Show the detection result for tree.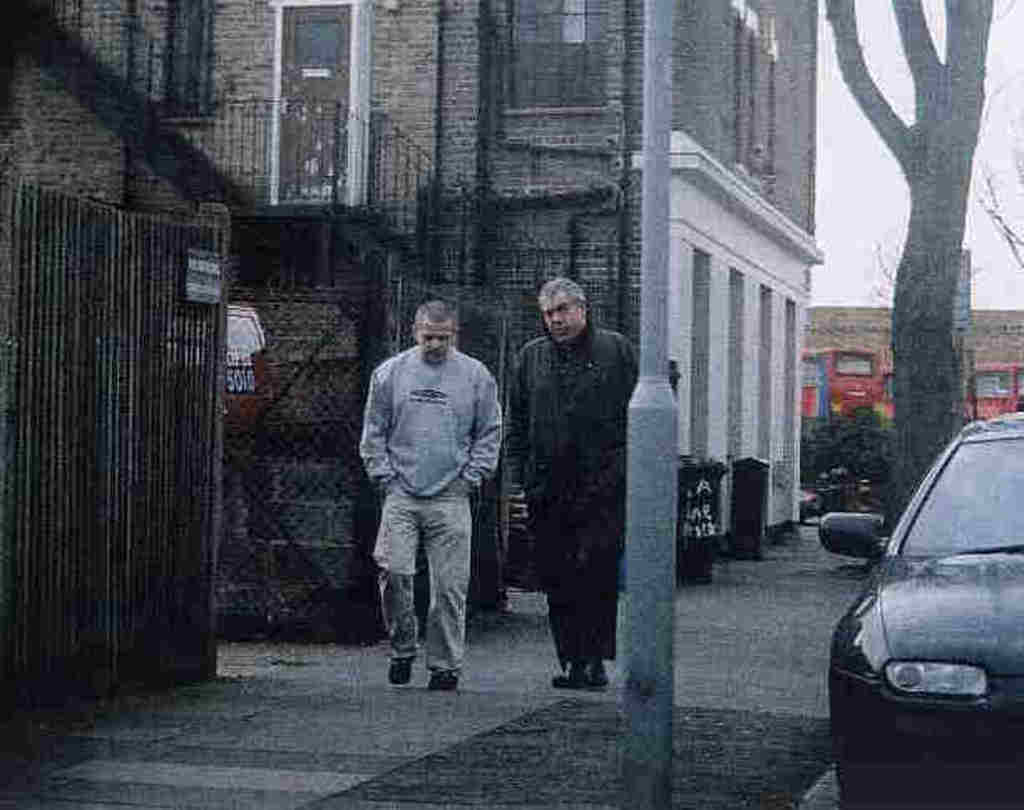
left=818, top=0, right=992, bottom=556.
